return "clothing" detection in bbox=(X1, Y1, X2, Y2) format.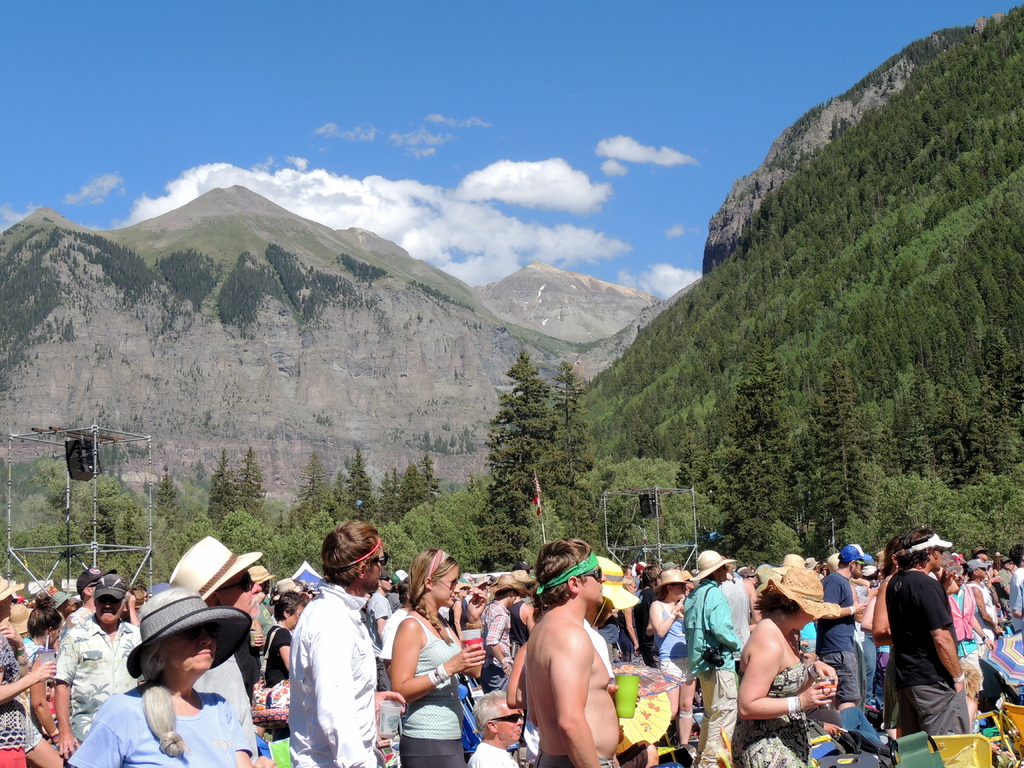
bbox=(280, 577, 388, 767).
